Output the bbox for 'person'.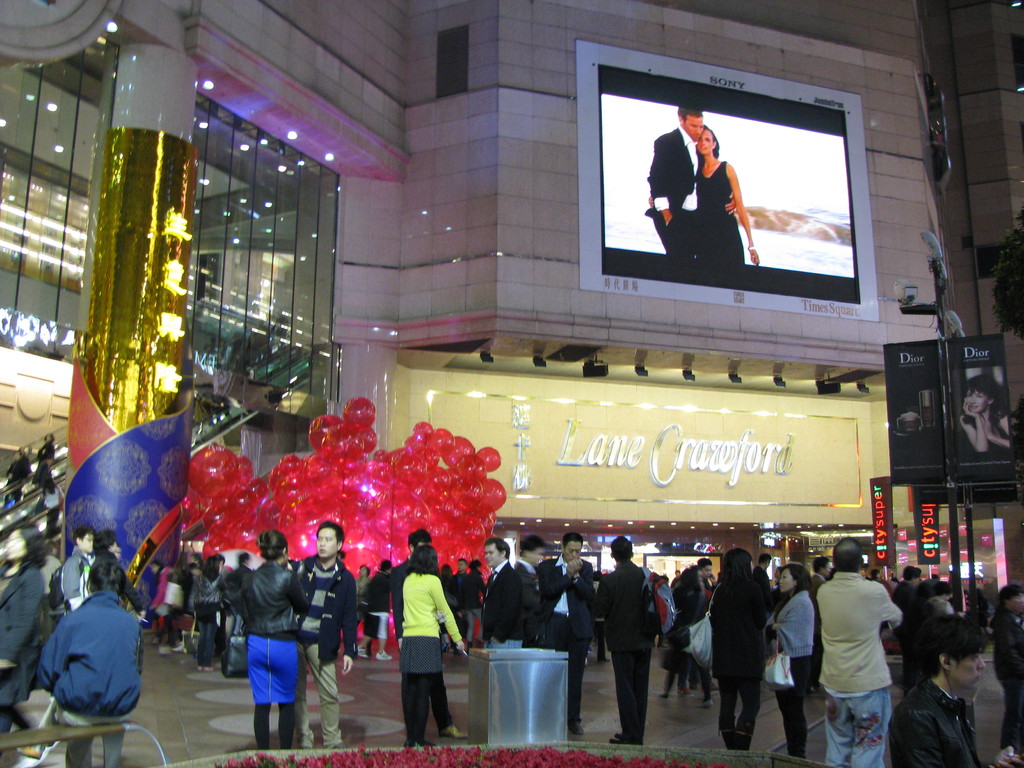
695 528 765 749.
